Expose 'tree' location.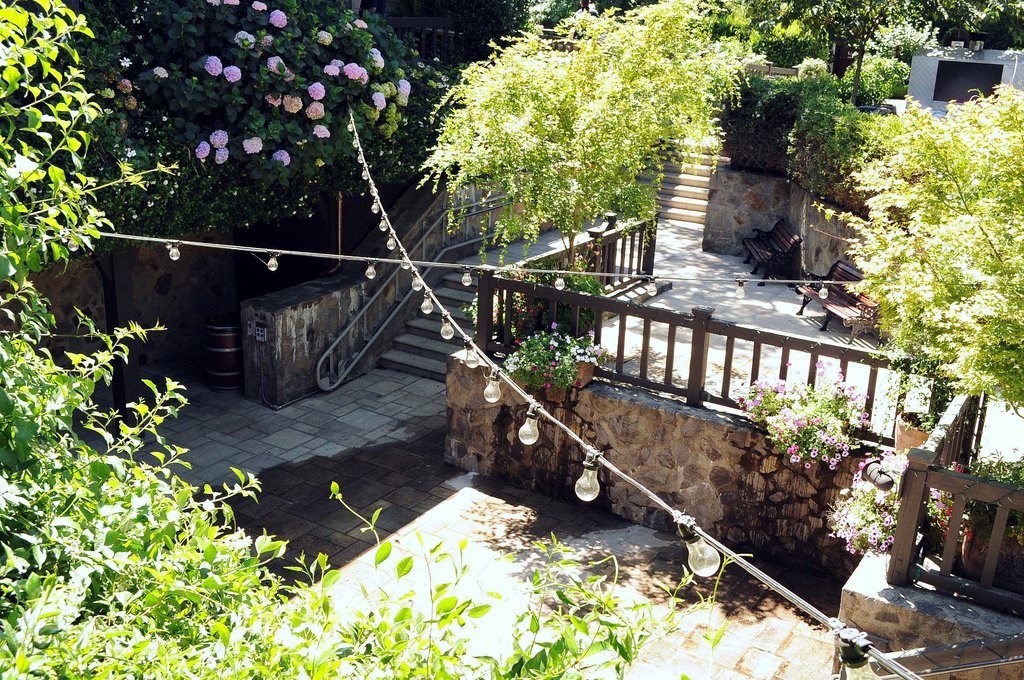
Exposed at x1=0 y1=0 x2=632 y2=679.
